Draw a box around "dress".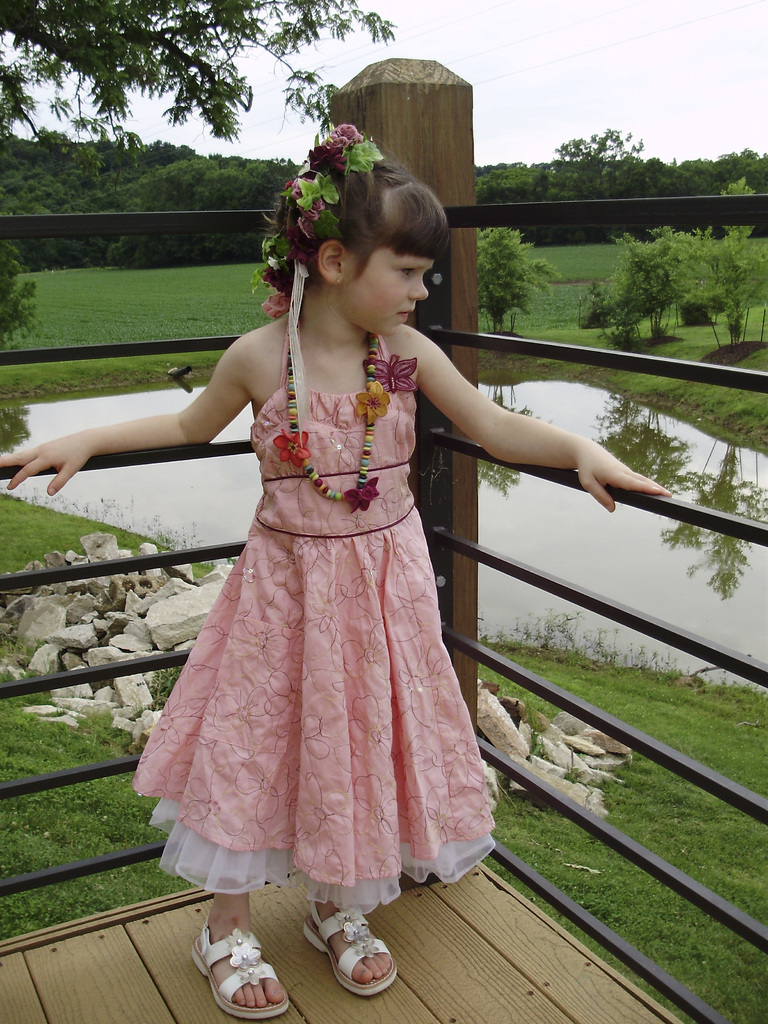
bbox(131, 339, 498, 916).
